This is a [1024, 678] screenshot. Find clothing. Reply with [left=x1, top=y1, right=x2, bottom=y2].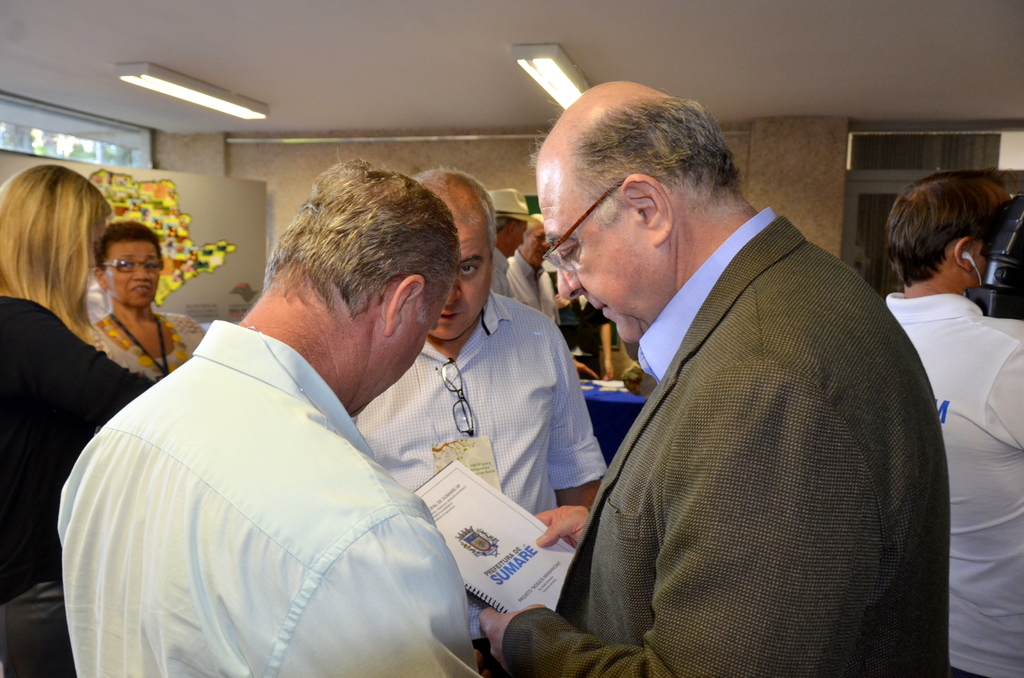
[left=0, top=295, right=156, bottom=677].
